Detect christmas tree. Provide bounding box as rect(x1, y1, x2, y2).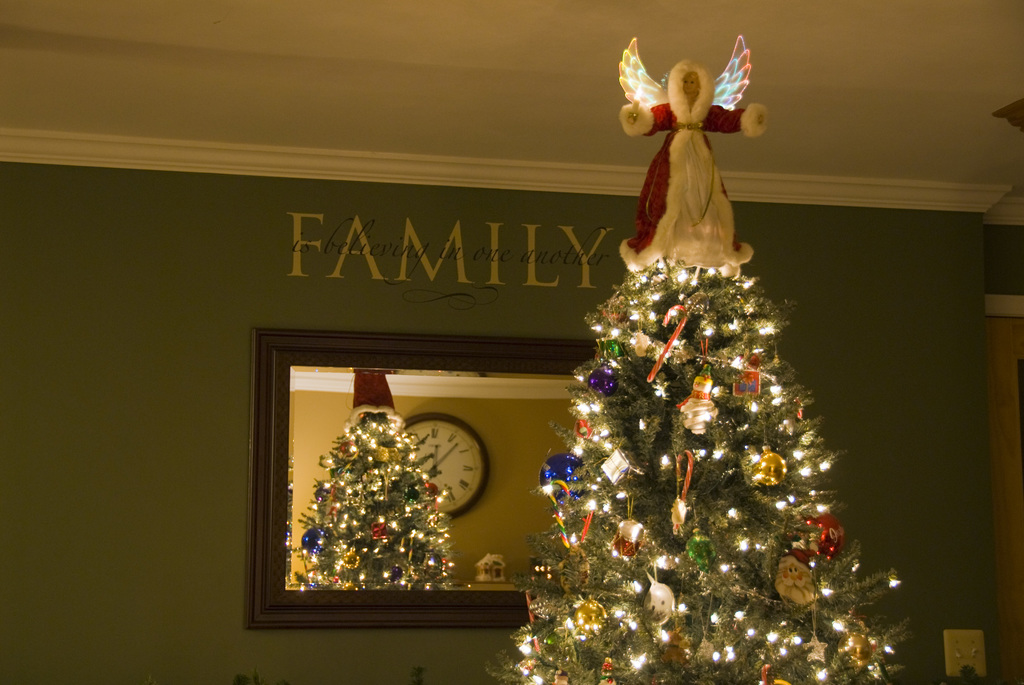
rect(291, 362, 477, 587).
